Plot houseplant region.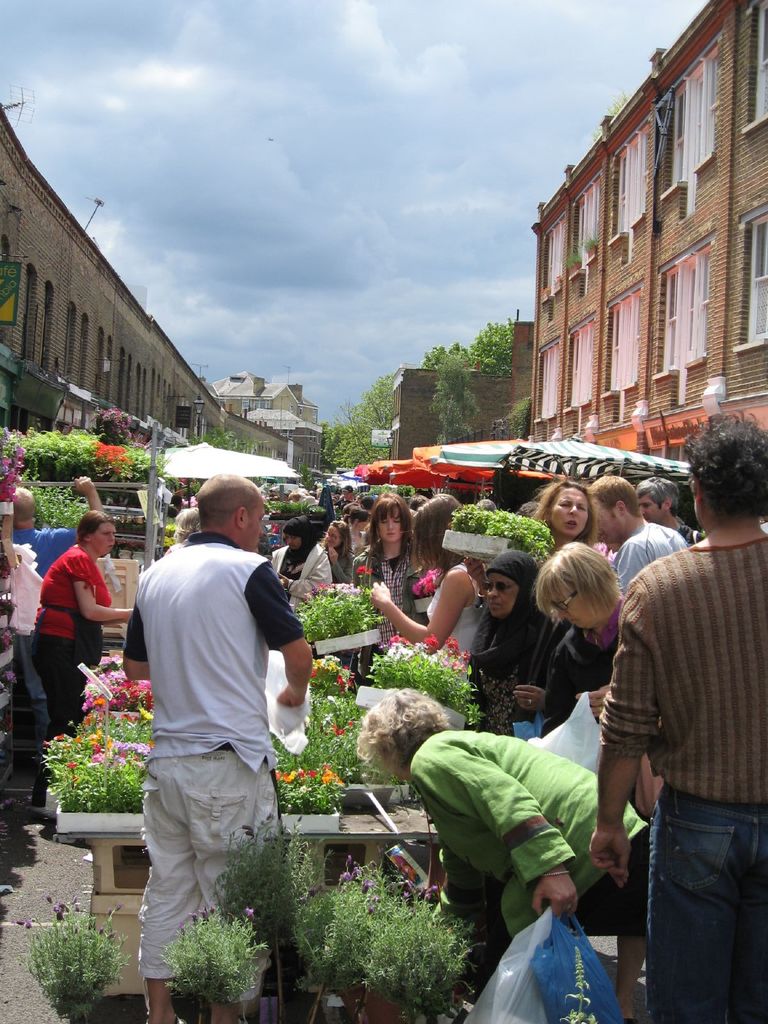
Plotted at (left=16, top=884, right=133, bottom=1023).
